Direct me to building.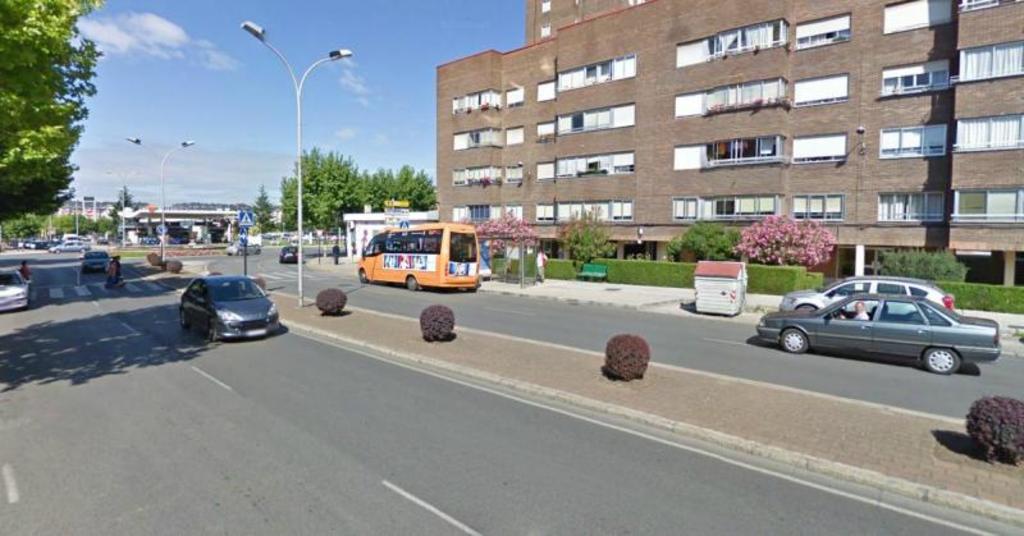
Direction: bbox=(343, 207, 436, 262).
